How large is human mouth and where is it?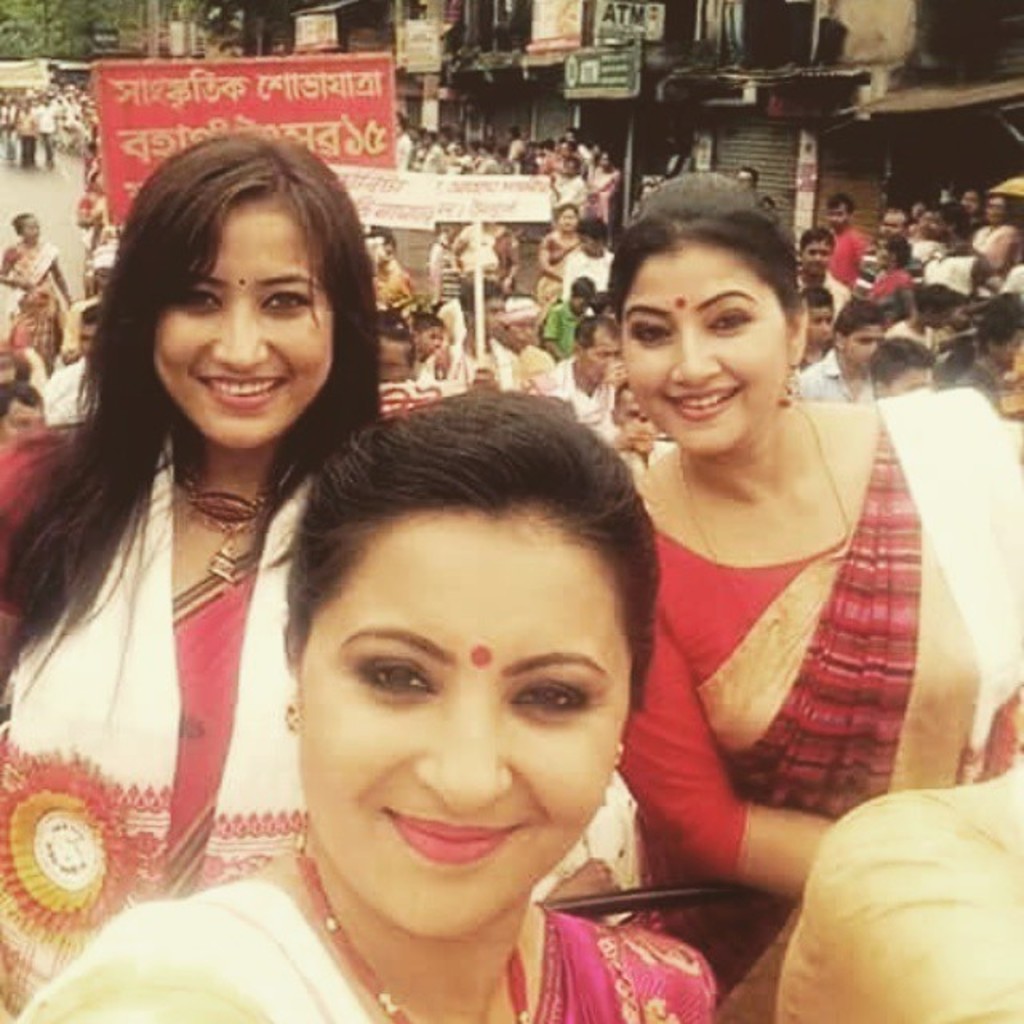
Bounding box: crop(373, 802, 522, 858).
